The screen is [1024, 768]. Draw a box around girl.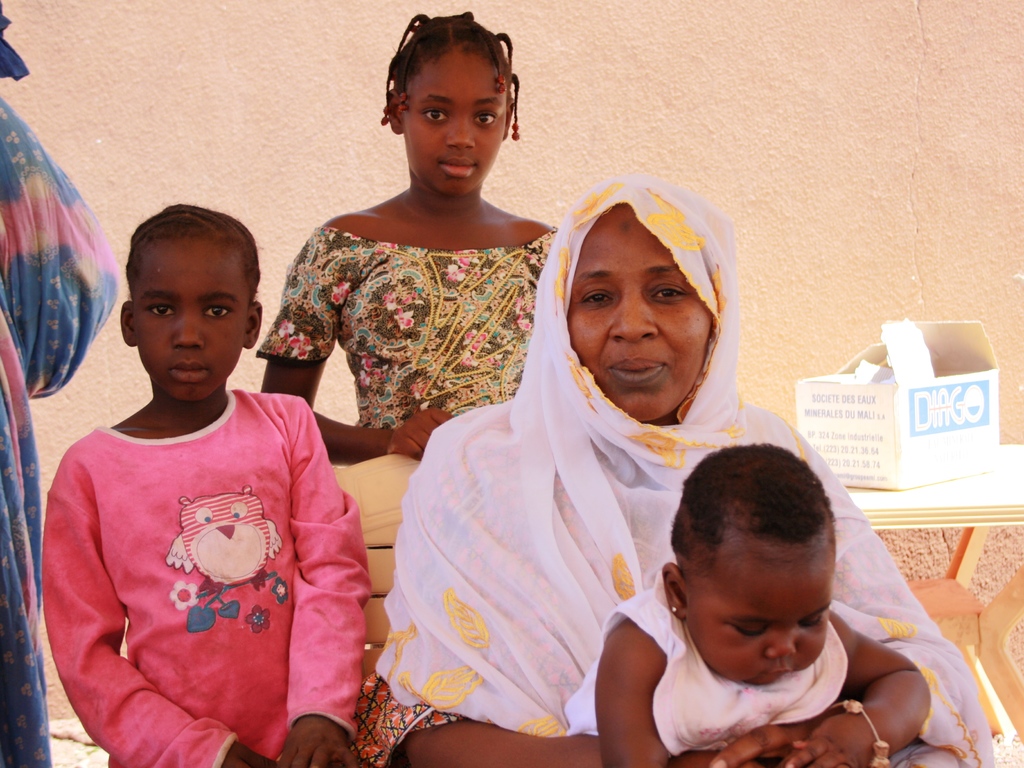
[563,436,932,767].
